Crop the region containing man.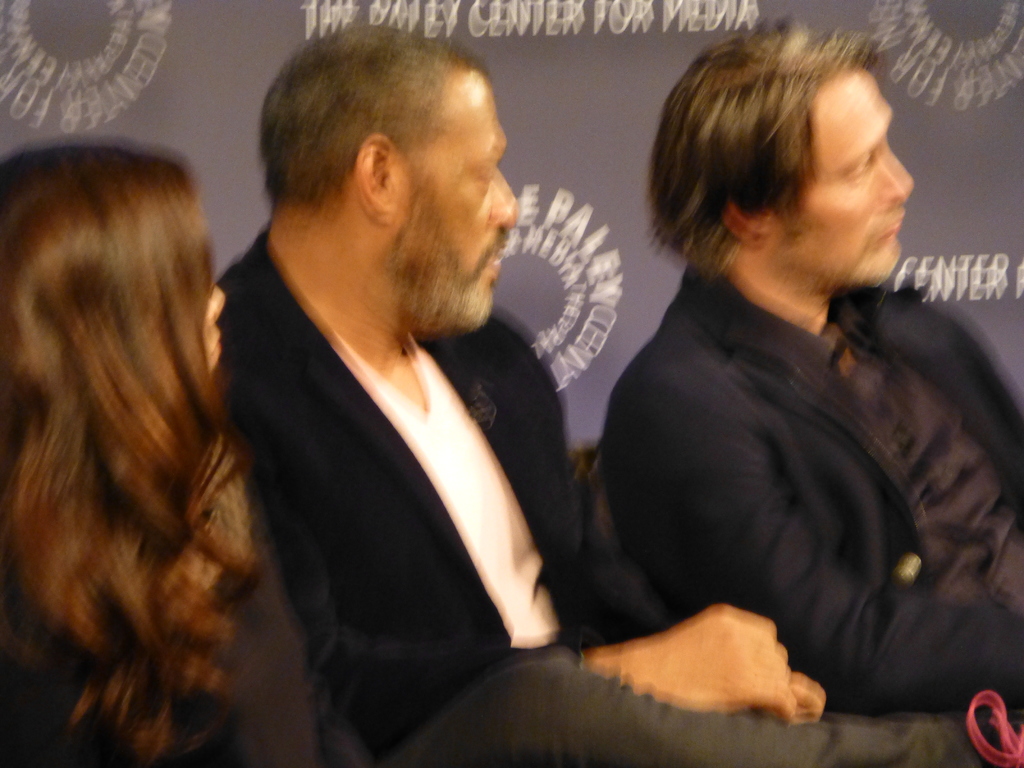
Crop region: x1=181 y1=17 x2=1023 y2=767.
